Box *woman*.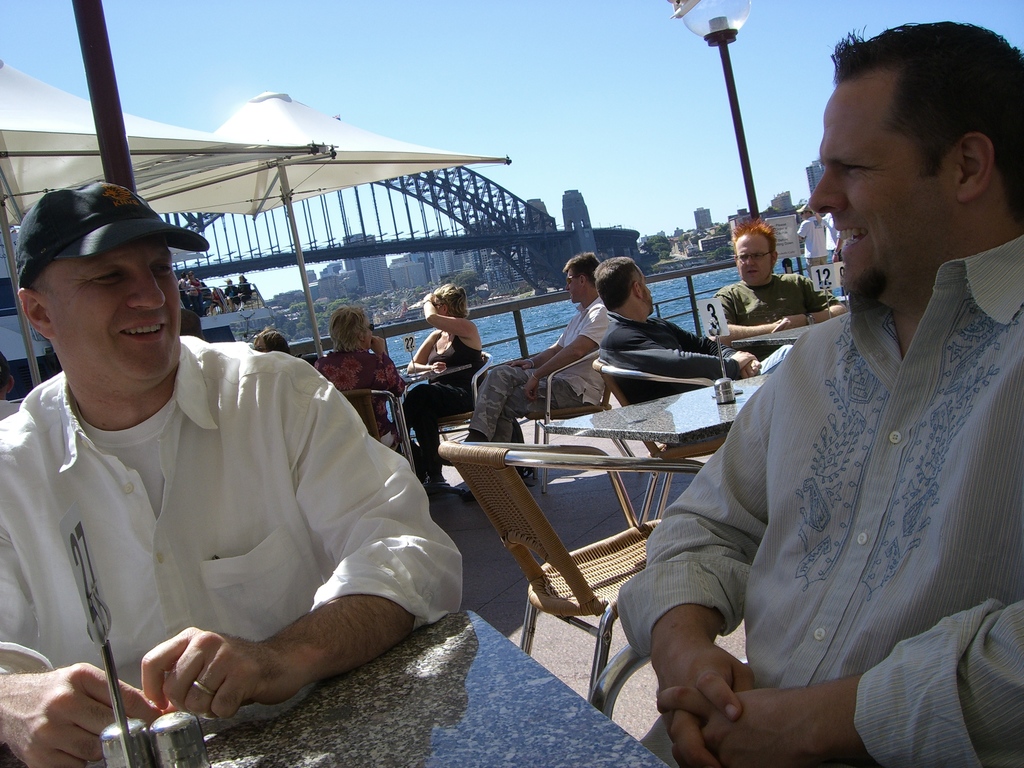
x1=307, y1=305, x2=404, y2=461.
